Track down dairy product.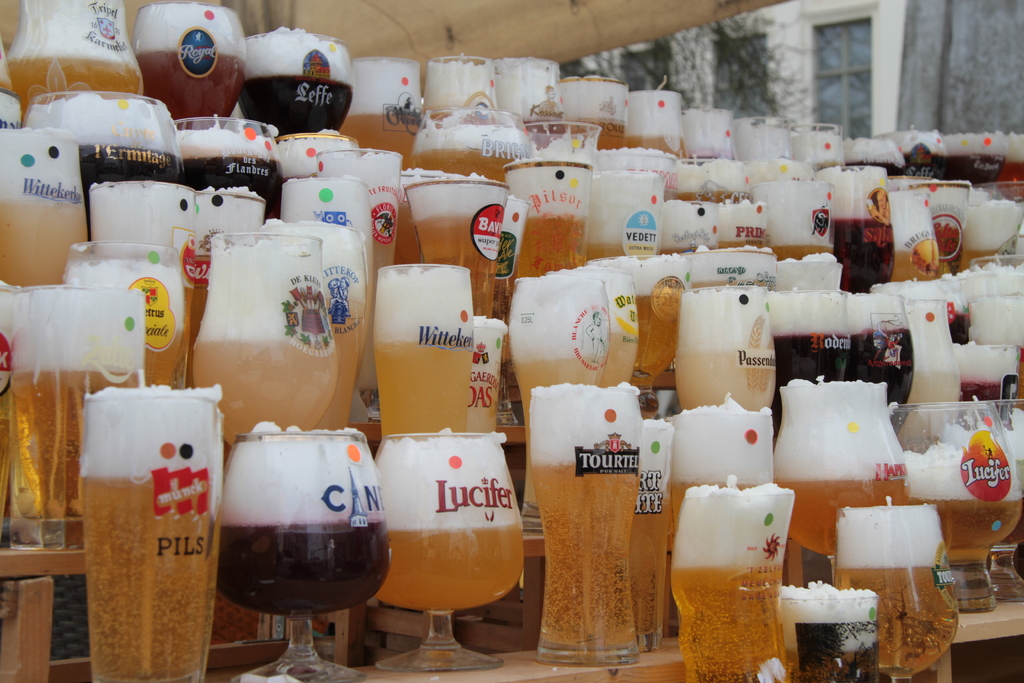
Tracked to x1=682, y1=407, x2=774, y2=482.
